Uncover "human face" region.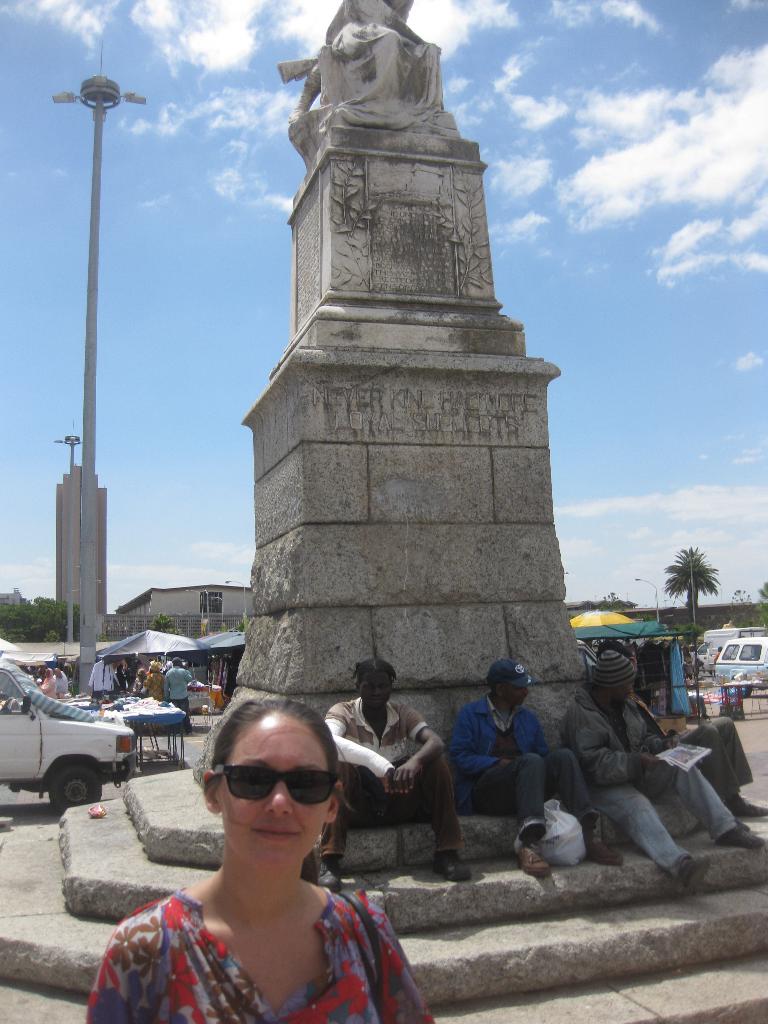
Uncovered: left=222, top=707, right=333, bottom=877.
